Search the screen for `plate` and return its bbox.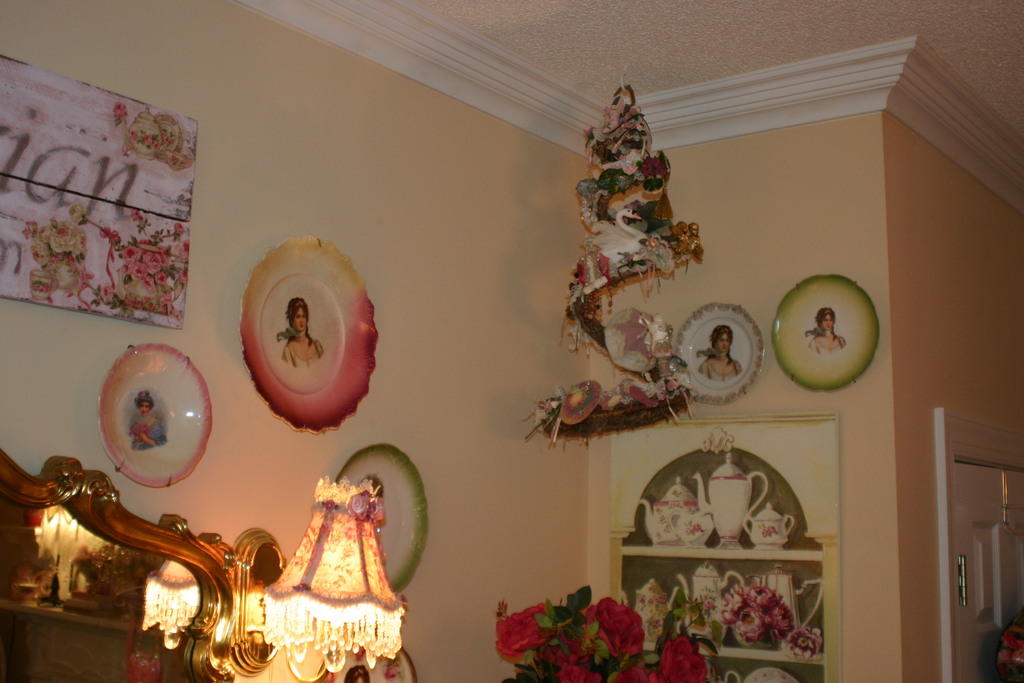
Found: 672:300:765:410.
